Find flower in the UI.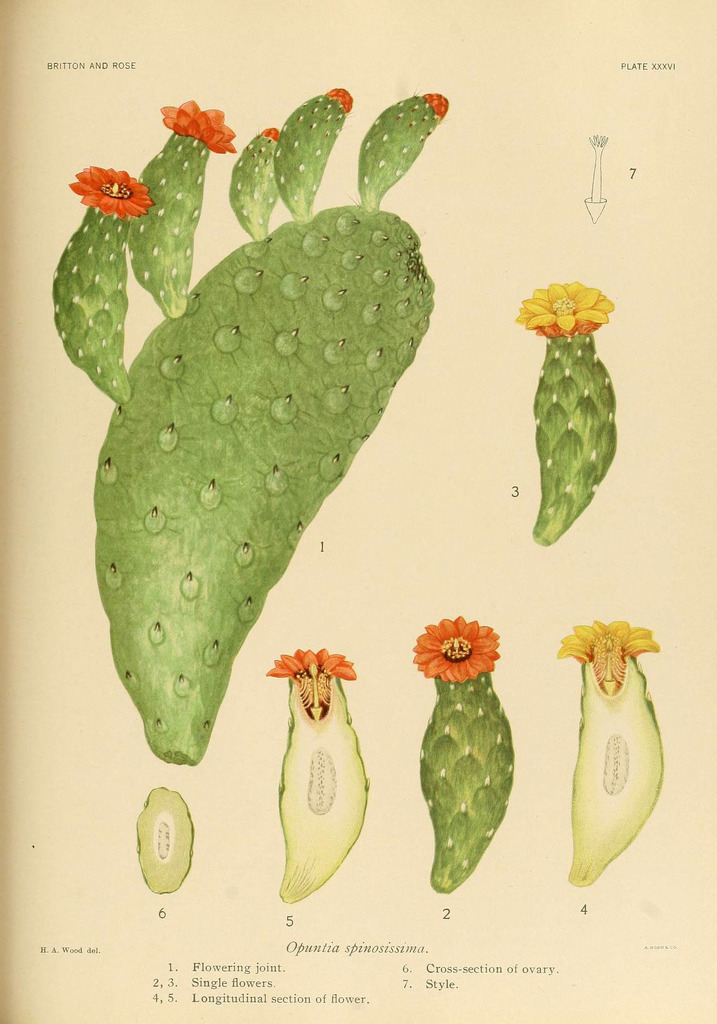
UI element at bbox(552, 615, 665, 680).
